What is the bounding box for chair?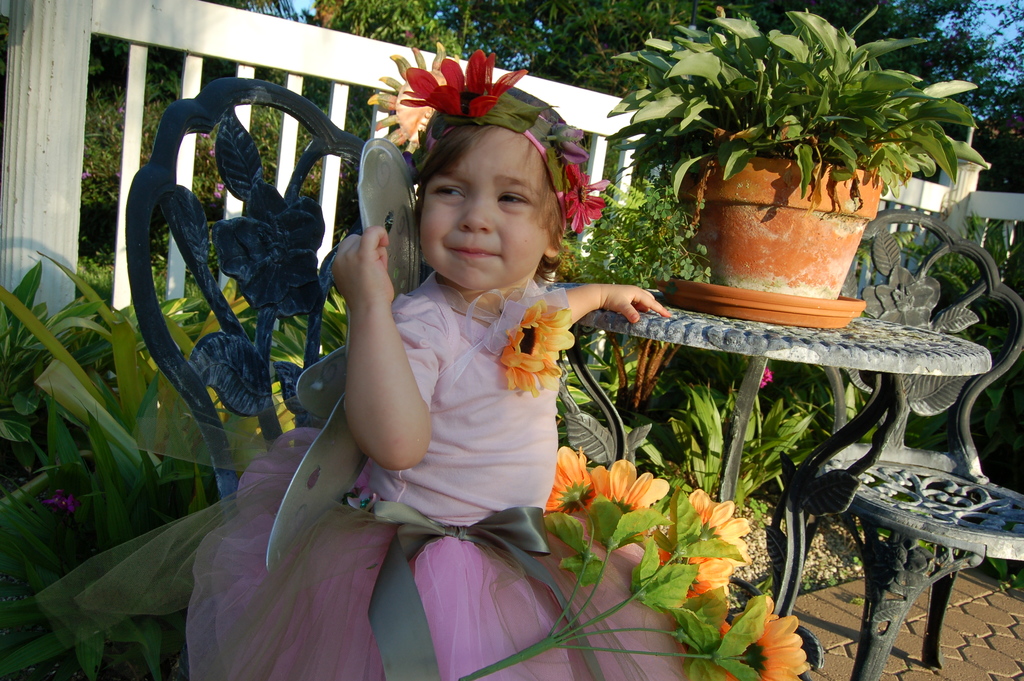
rect(121, 75, 373, 515).
